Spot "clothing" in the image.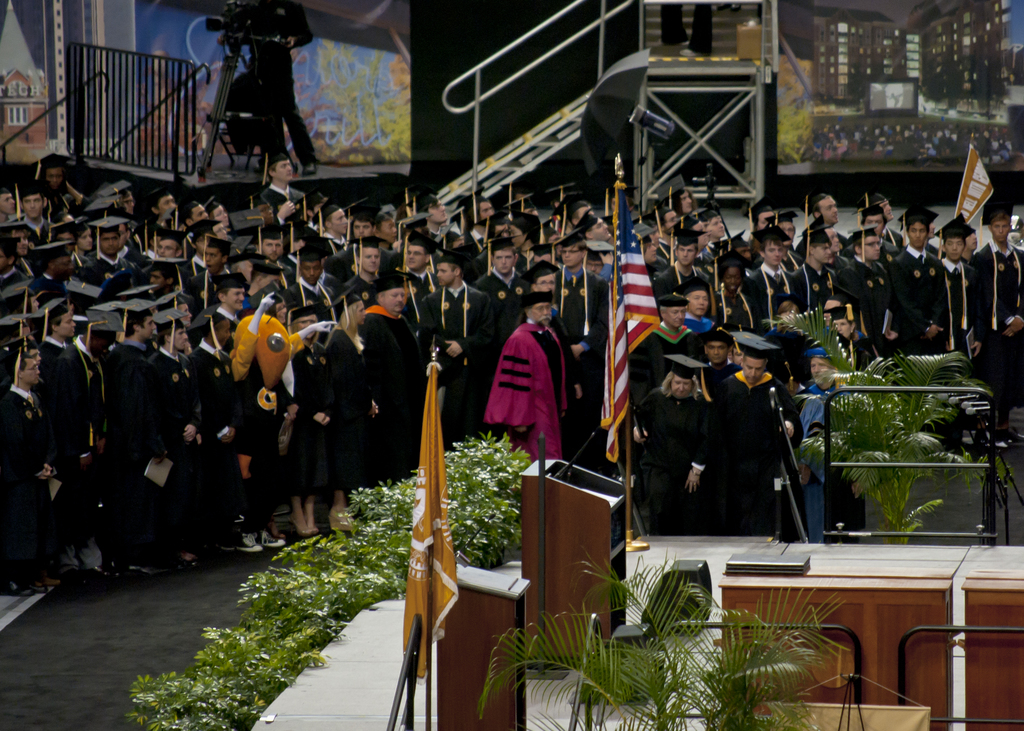
"clothing" found at (left=714, top=360, right=803, bottom=538).
